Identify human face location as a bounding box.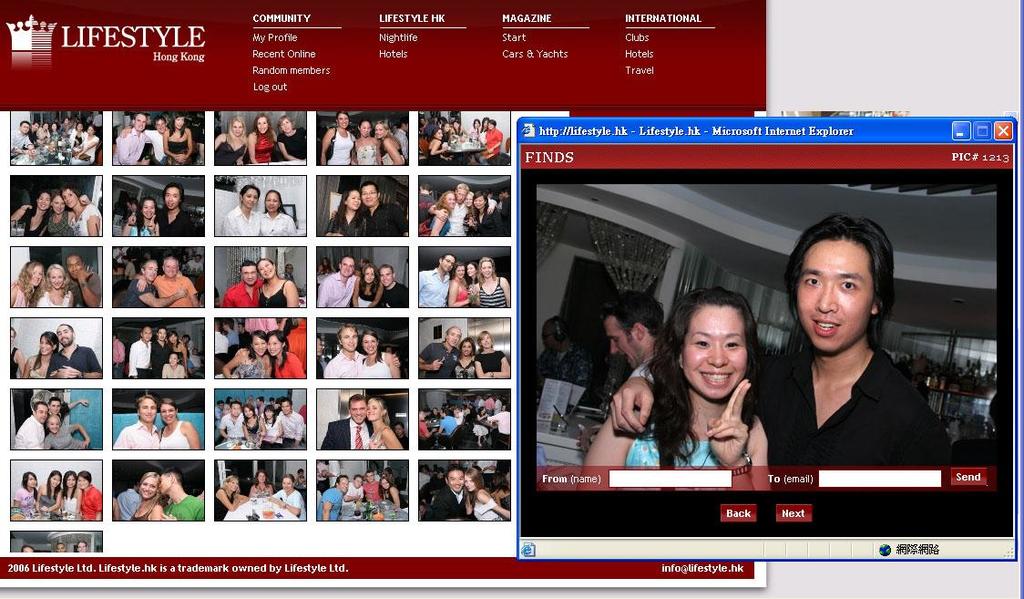
[361, 186, 376, 203].
